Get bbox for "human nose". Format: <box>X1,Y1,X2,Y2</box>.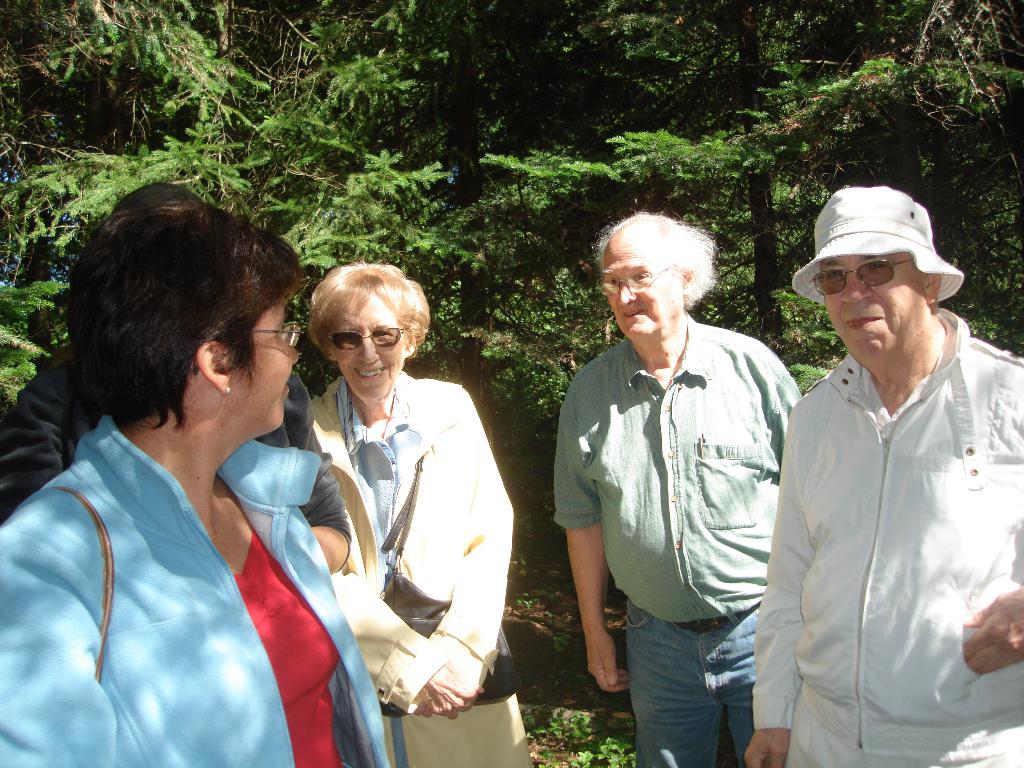
<box>616,273,636,310</box>.
